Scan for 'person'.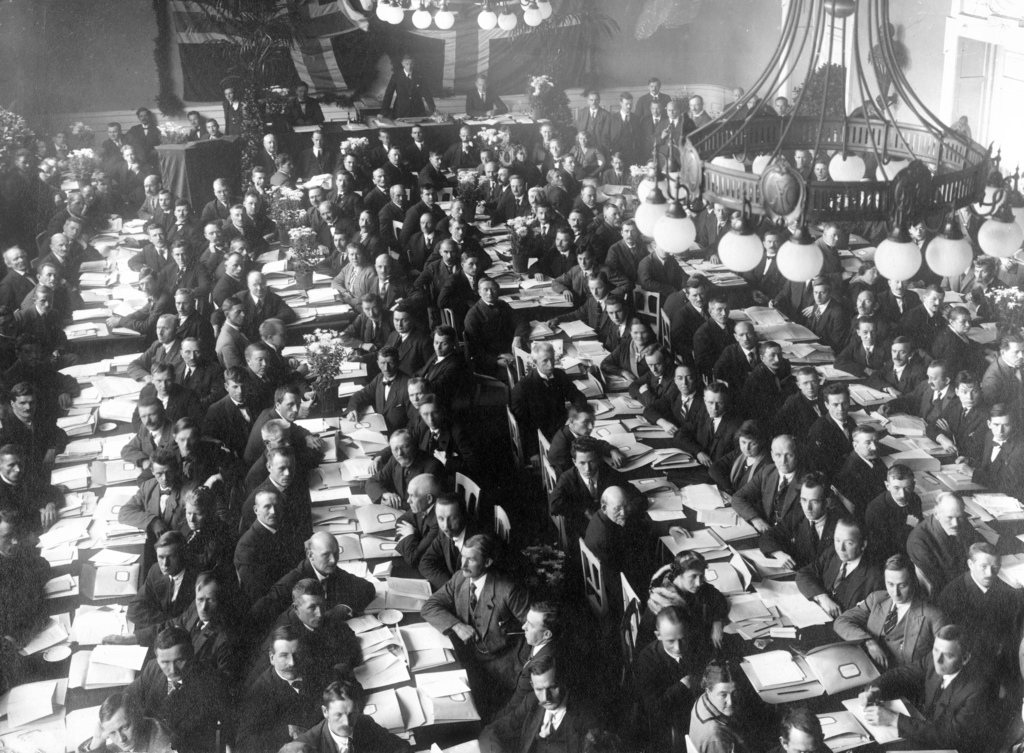
Scan result: (140, 193, 182, 228).
